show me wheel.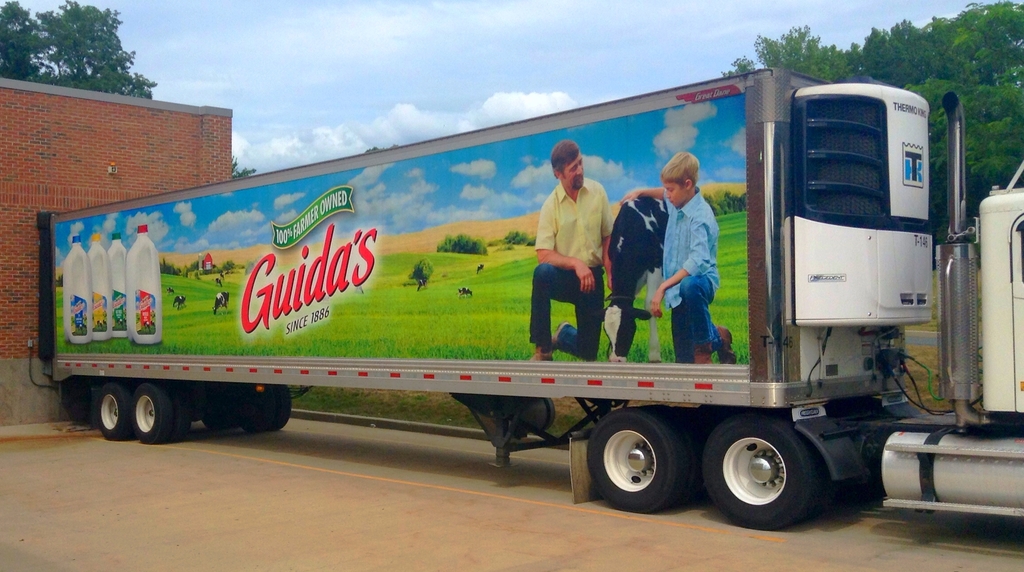
wheel is here: 199/380/238/429.
